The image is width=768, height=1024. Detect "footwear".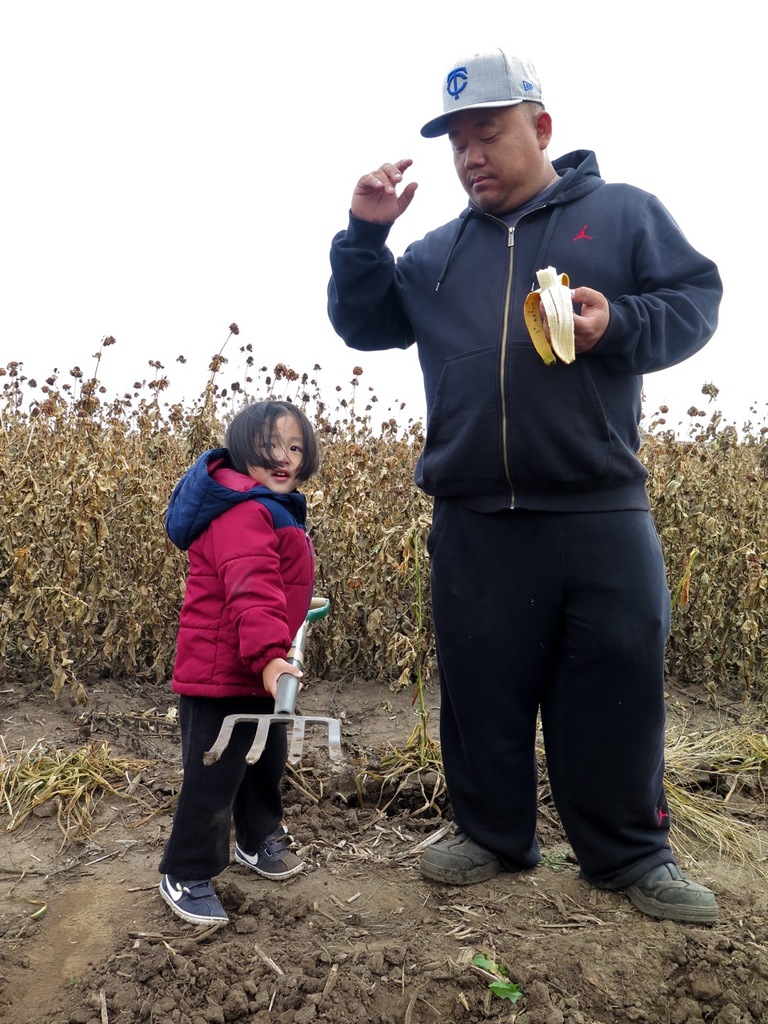
Detection: pyautogui.locateOnScreen(224, 829, 312, 887).
